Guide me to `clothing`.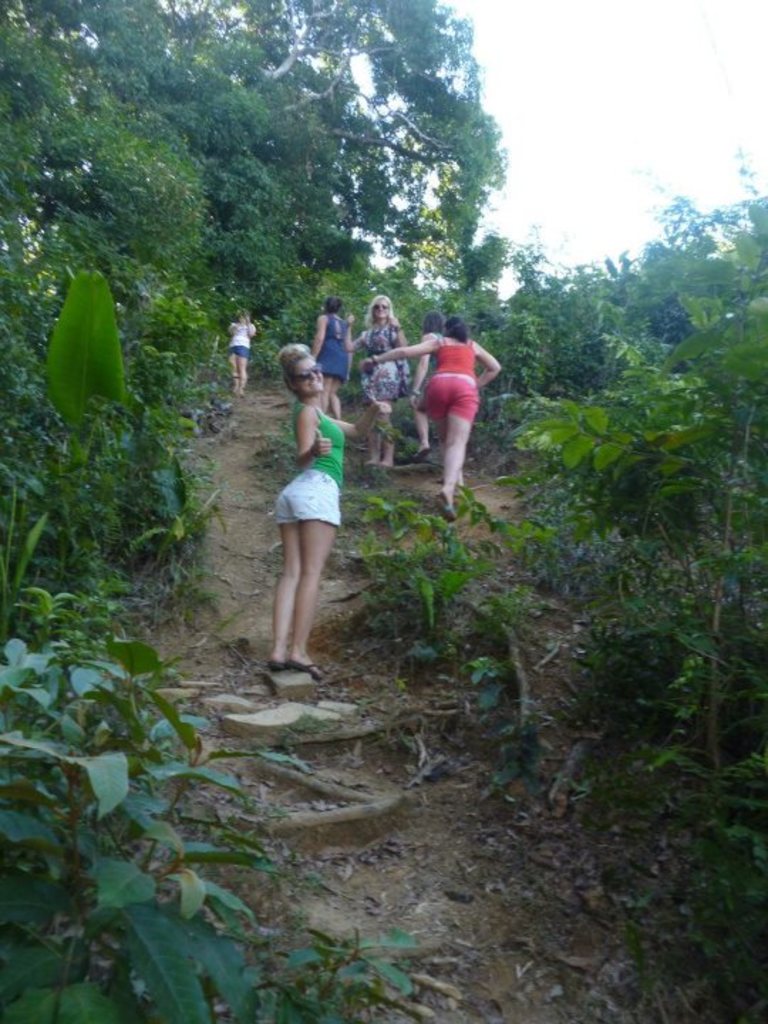
Guidance: <box>218,319,257,361</box>.
